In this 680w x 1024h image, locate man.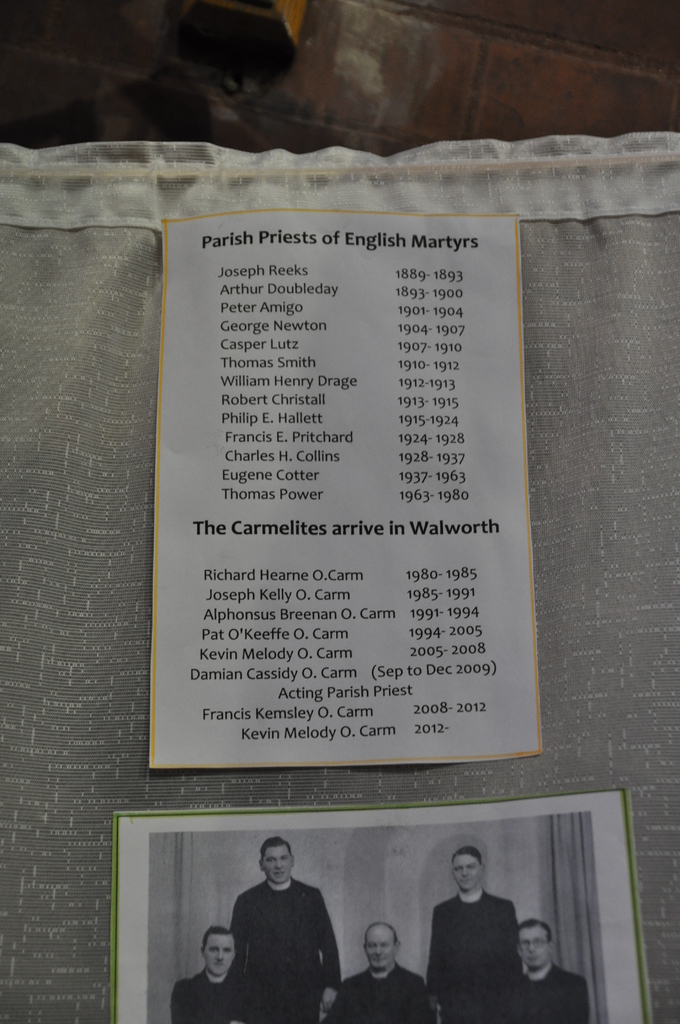
Bounding box: {"left": 175, "top": 927, "right": 258, "bottom": 1023}.
